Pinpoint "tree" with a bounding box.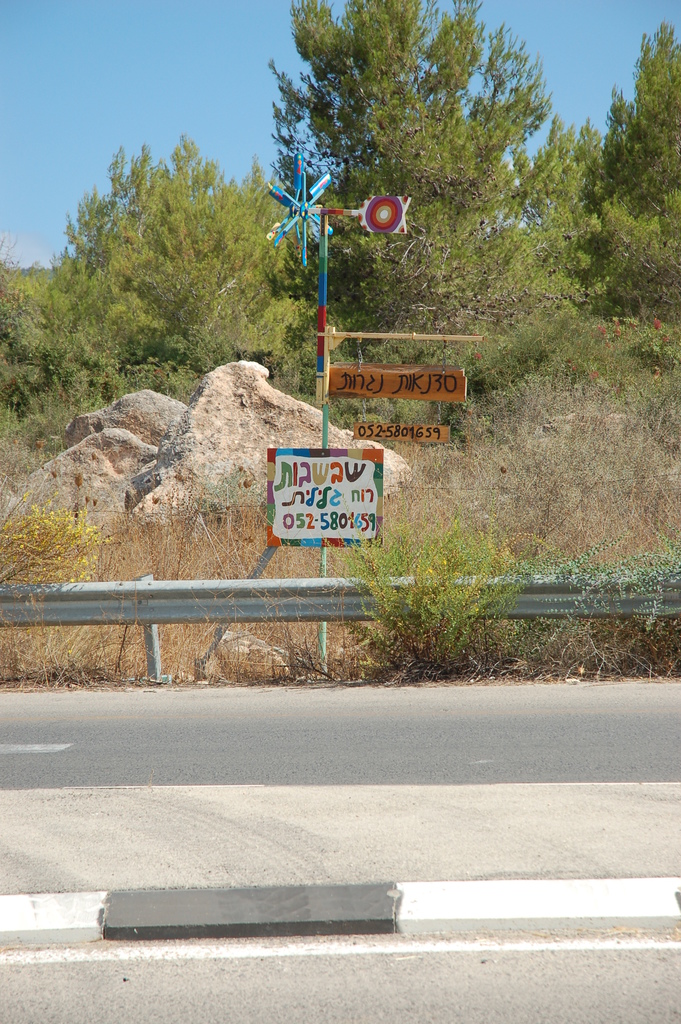
[x1=514, y1=0, x2=680, y2=330].
